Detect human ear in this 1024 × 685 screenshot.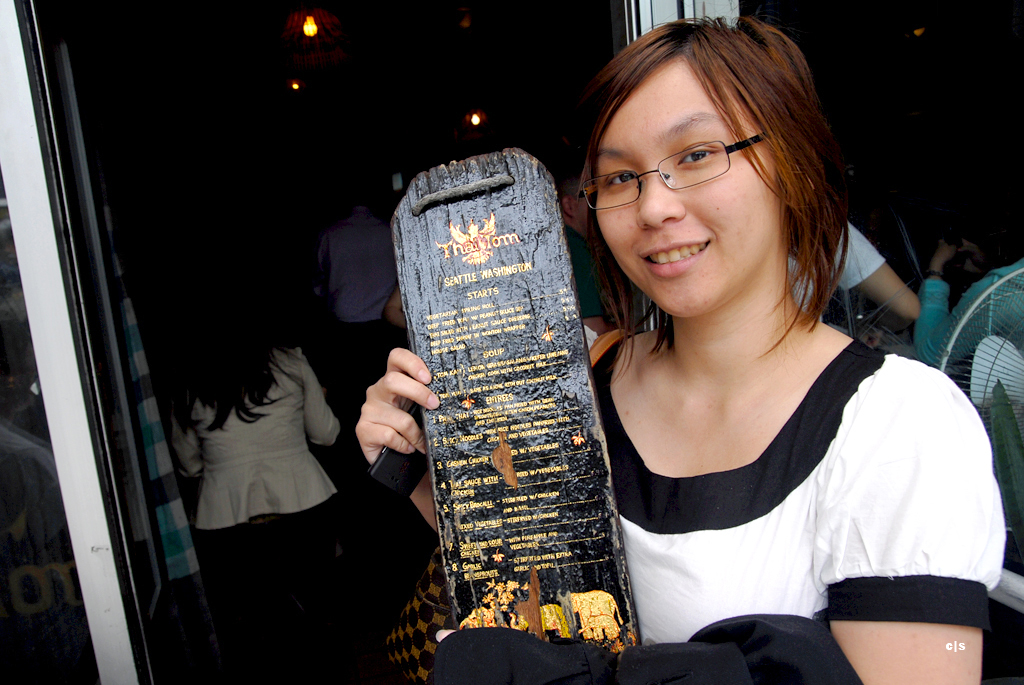
Detection: box=[562, 193, 579, 228].
